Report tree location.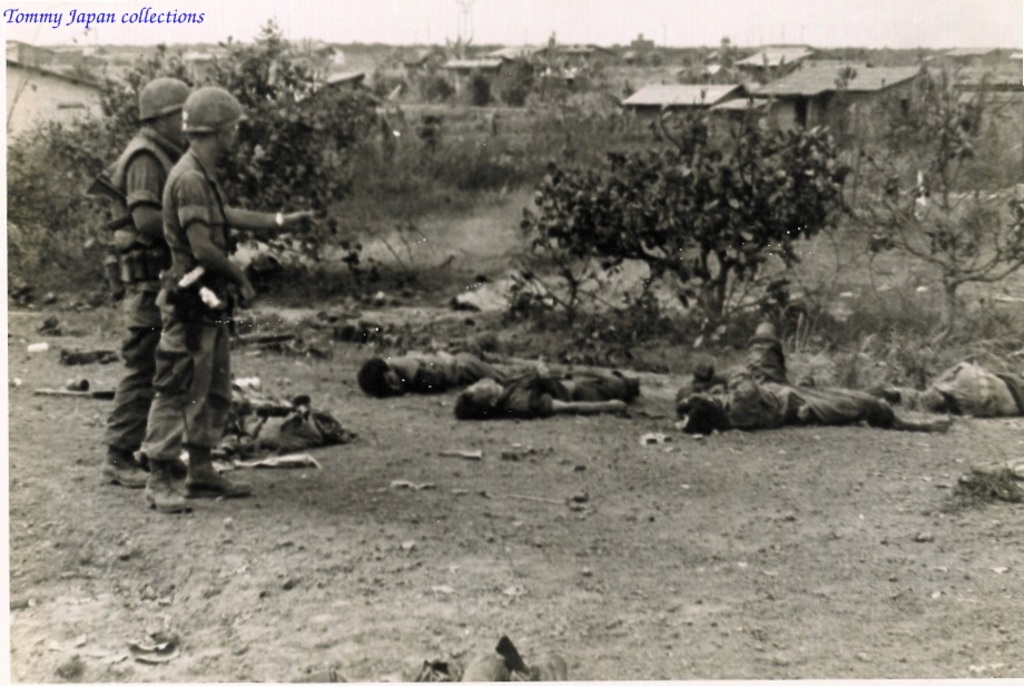
Report: bbox=[63, 24, 384, 284].
